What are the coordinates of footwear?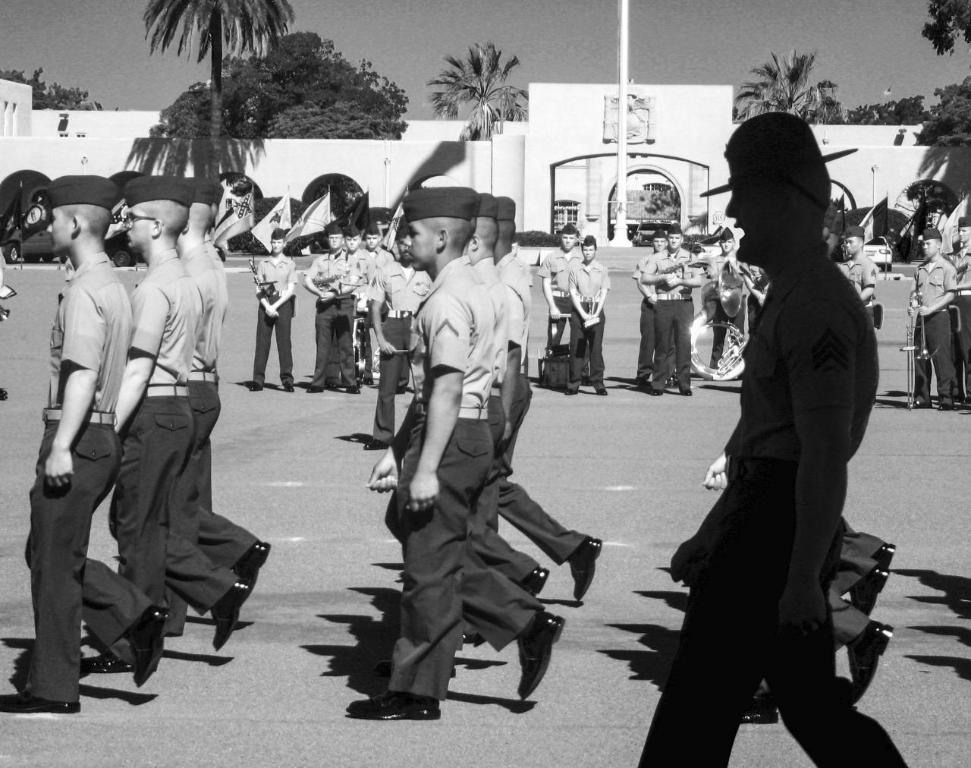
[left=871, top=540, right=894, bottom=570].
